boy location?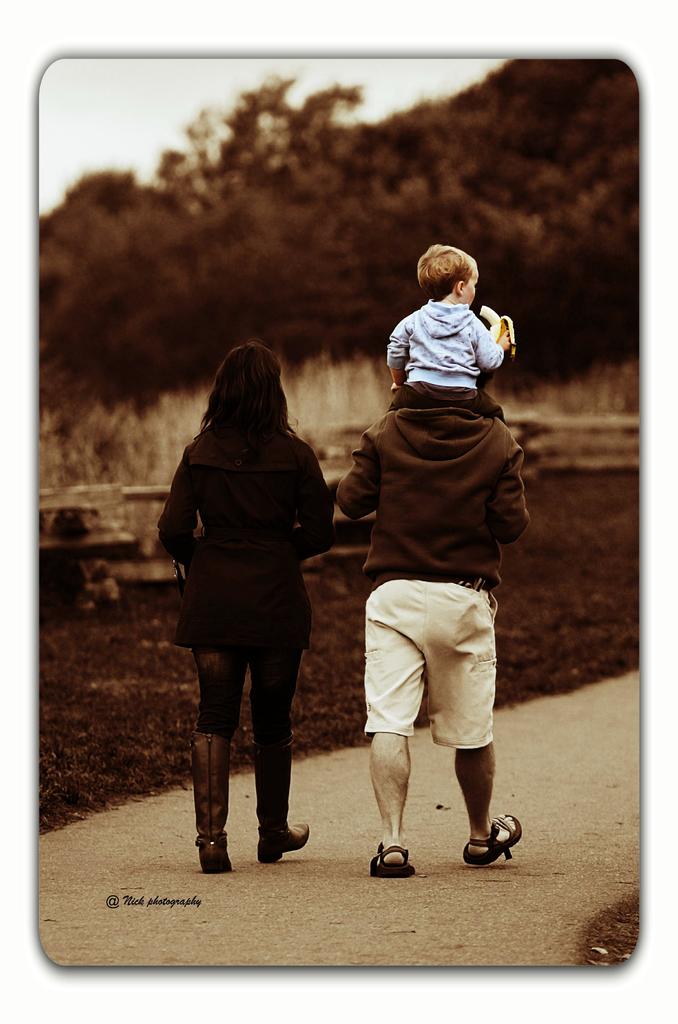
(x1=390, y1=246, x2=510, y2=396)
